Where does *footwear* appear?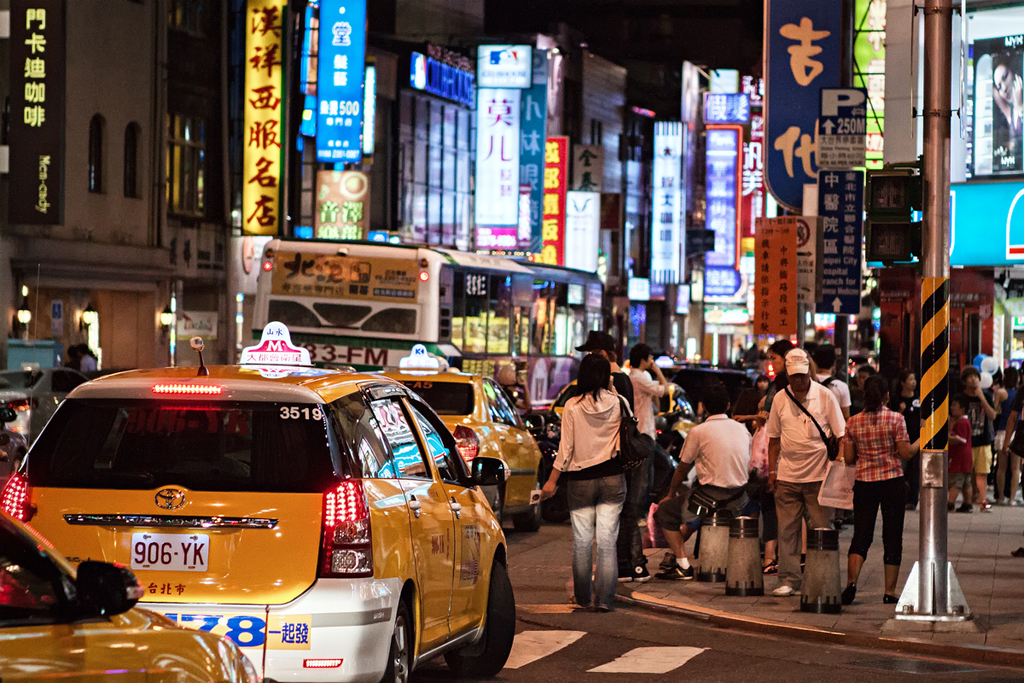
Appears at <bbox>660, 567, 695, 581</bbox>.
